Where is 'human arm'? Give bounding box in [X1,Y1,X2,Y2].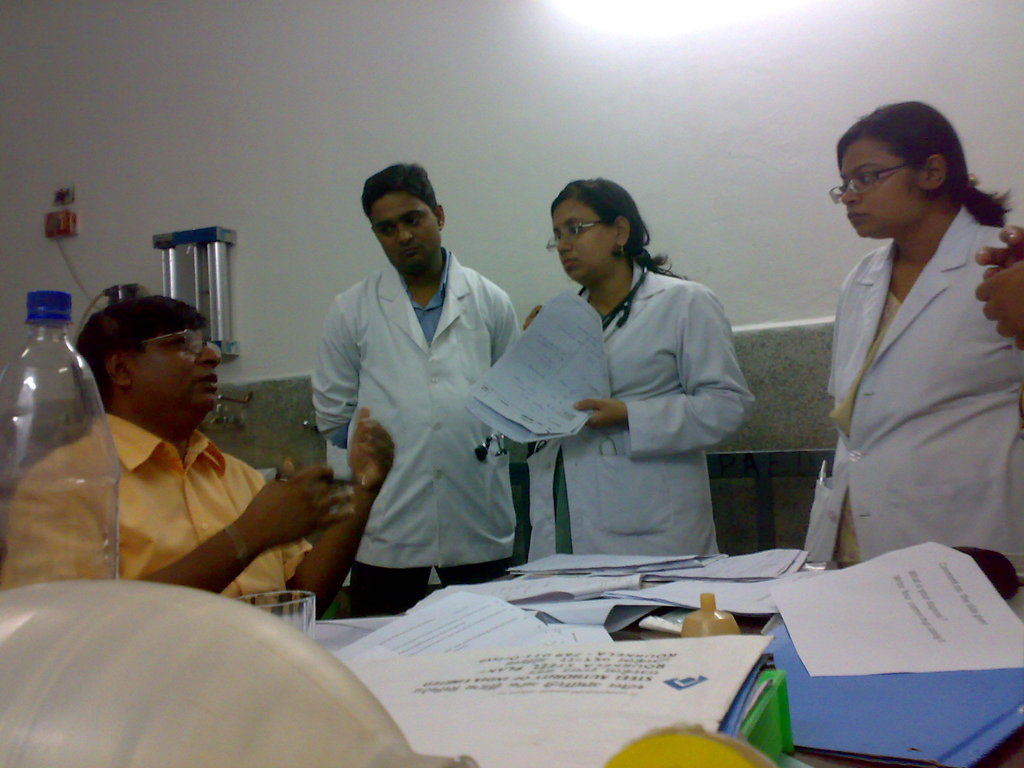
[523,285,578,355].
